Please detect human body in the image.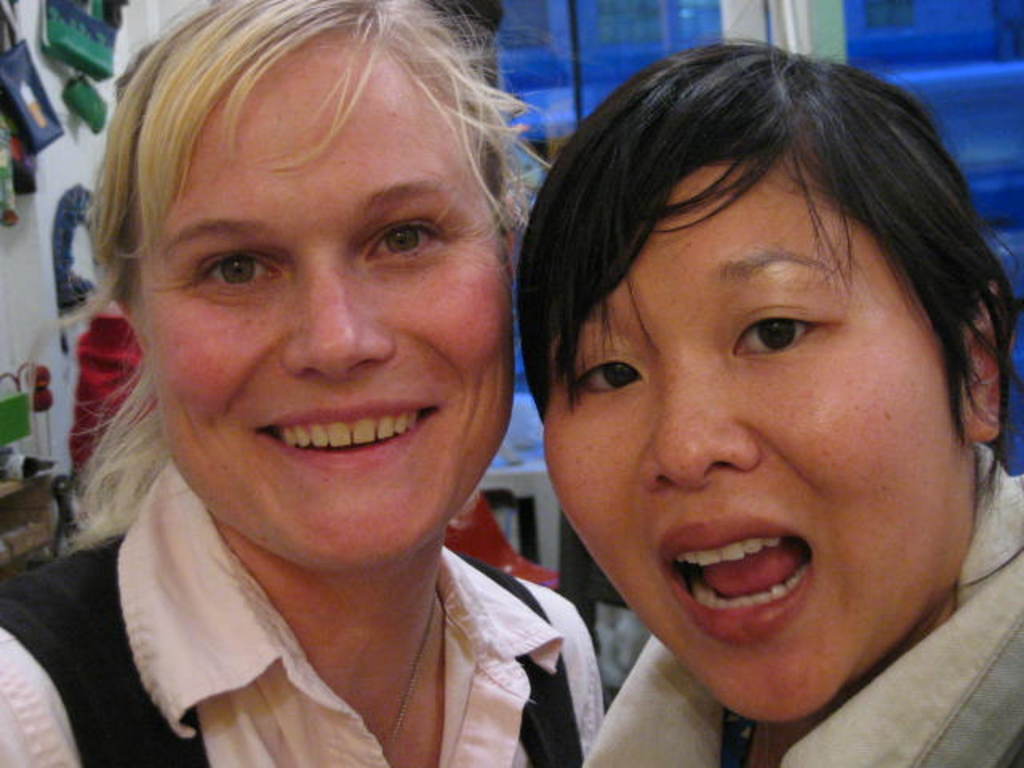
579, 475, 1022, 766.
